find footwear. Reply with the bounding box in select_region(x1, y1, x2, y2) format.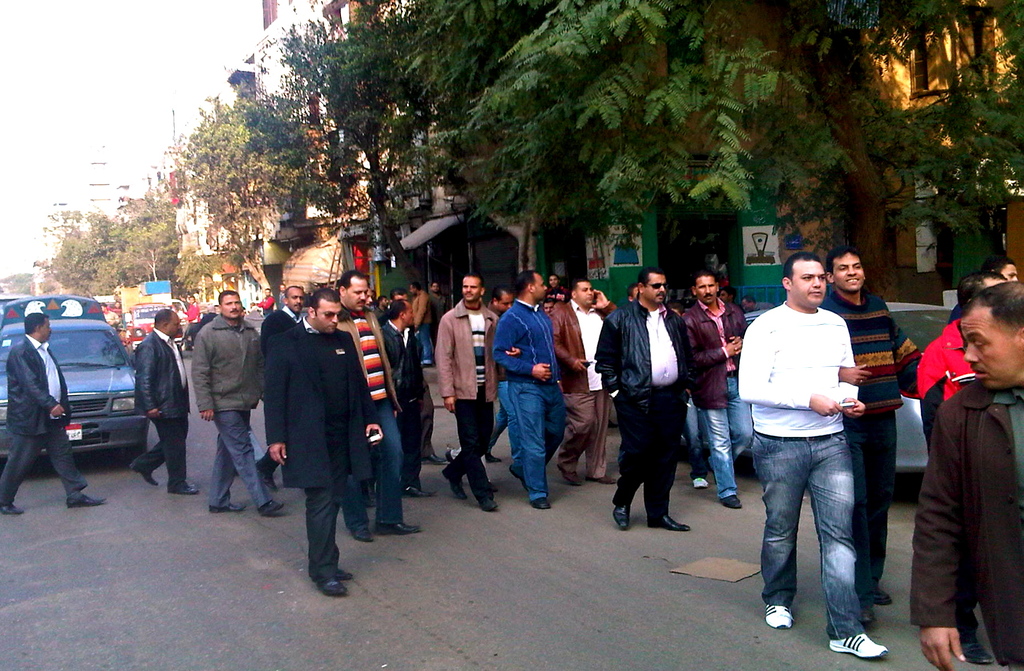
select_region(612, 508, 630, 532).
